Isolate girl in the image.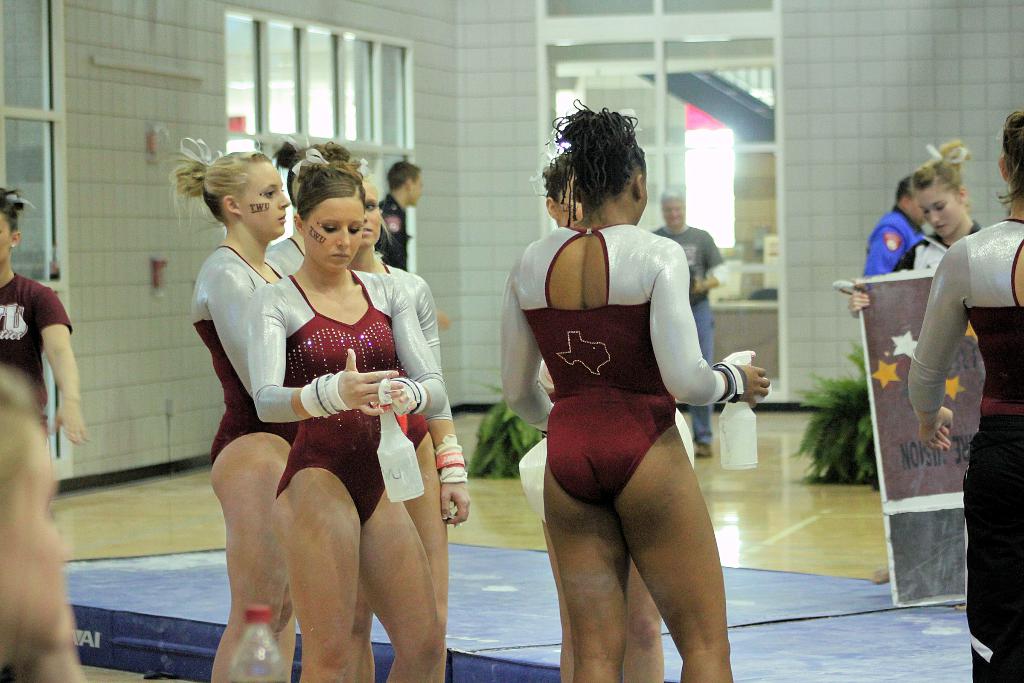
Isolated region: <box>163,131,279,682</box>.
